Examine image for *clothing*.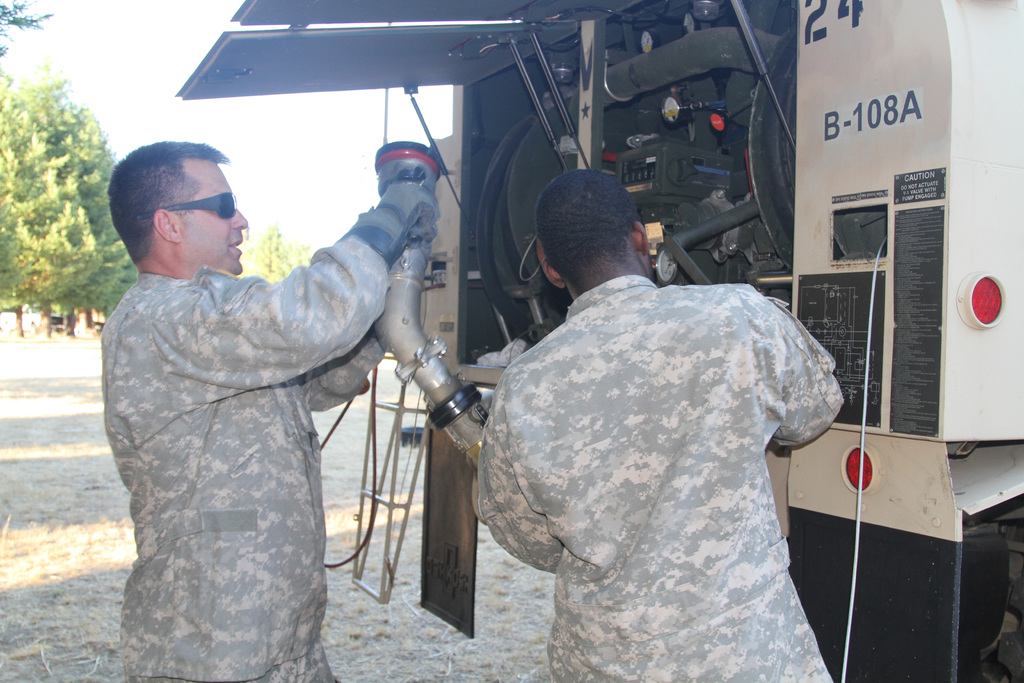
Examination result: 459/233/877/663.
